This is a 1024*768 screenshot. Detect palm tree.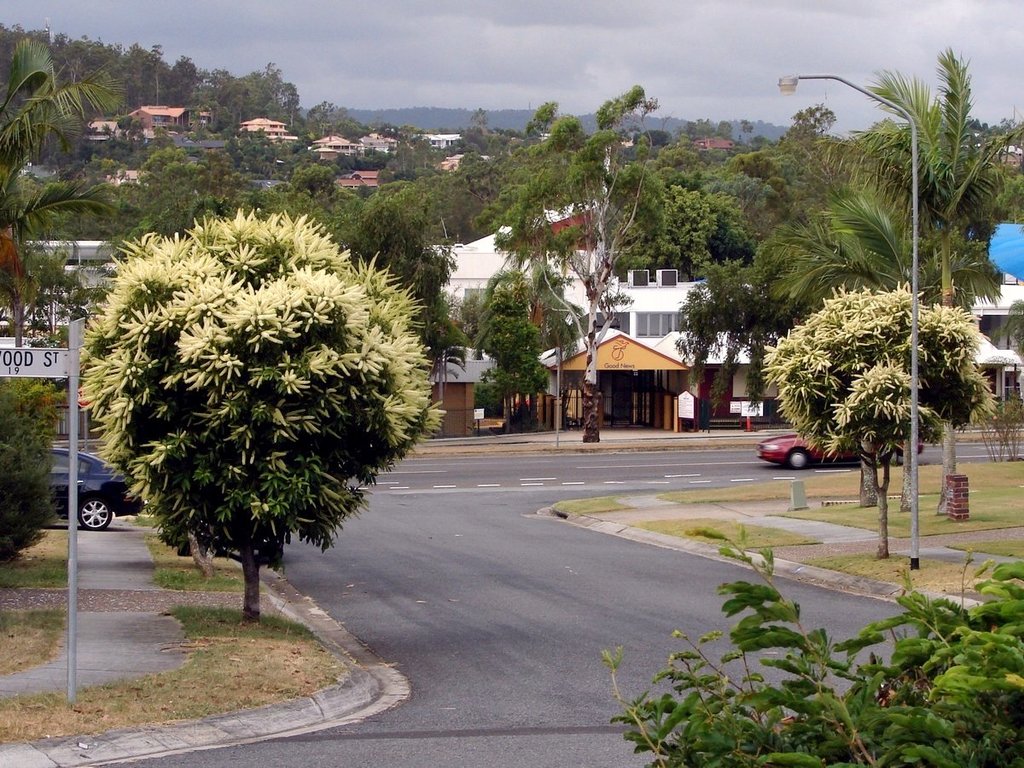
bbox=(0, 38, 85, 294).
